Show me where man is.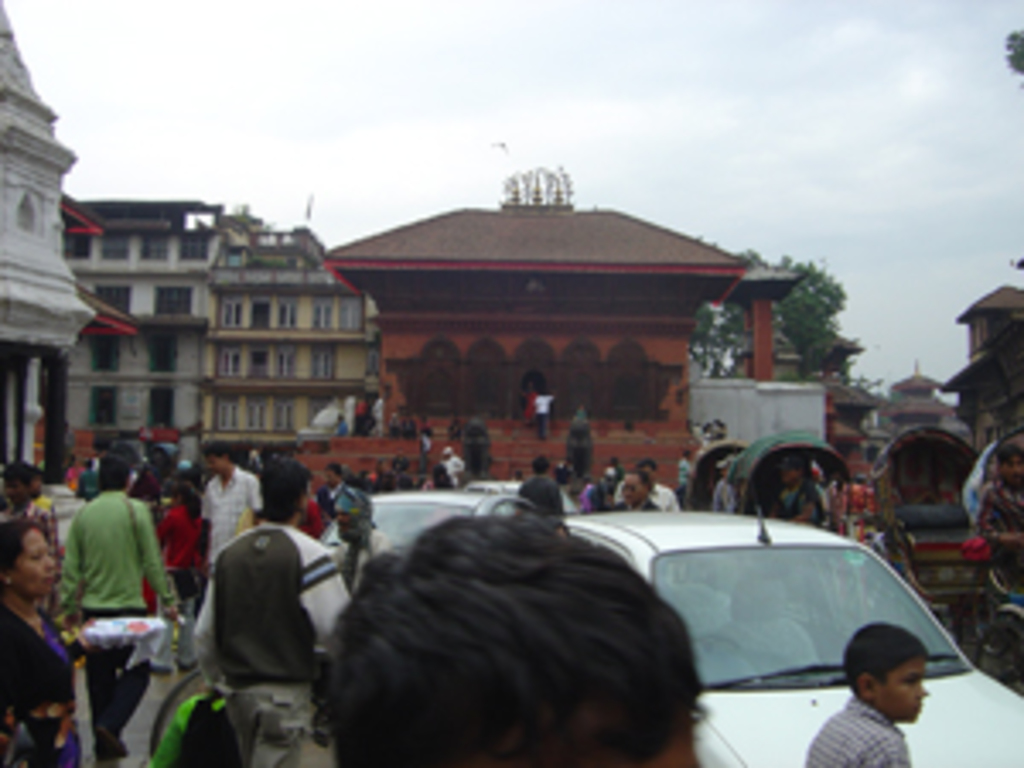
man is at [left=188, top=461, right=358, bottom=765].
